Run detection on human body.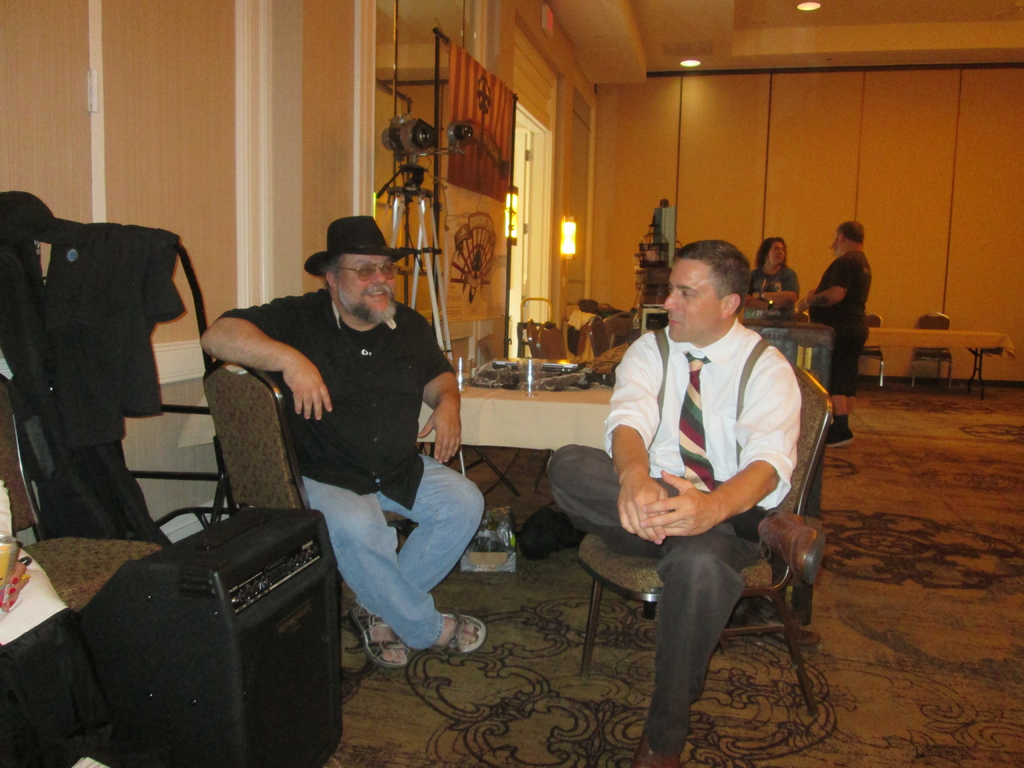
Result: rect(200, 289, 493, 669).
